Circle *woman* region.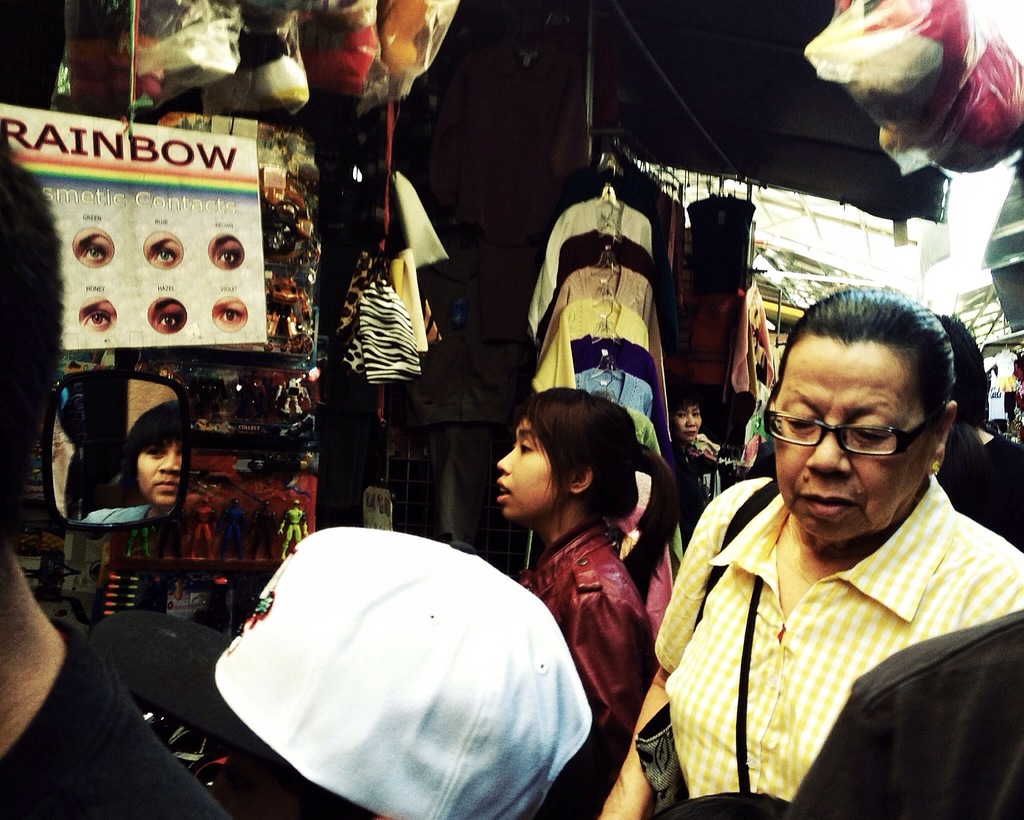
Region: Rect(662, 389, 742, 500).
